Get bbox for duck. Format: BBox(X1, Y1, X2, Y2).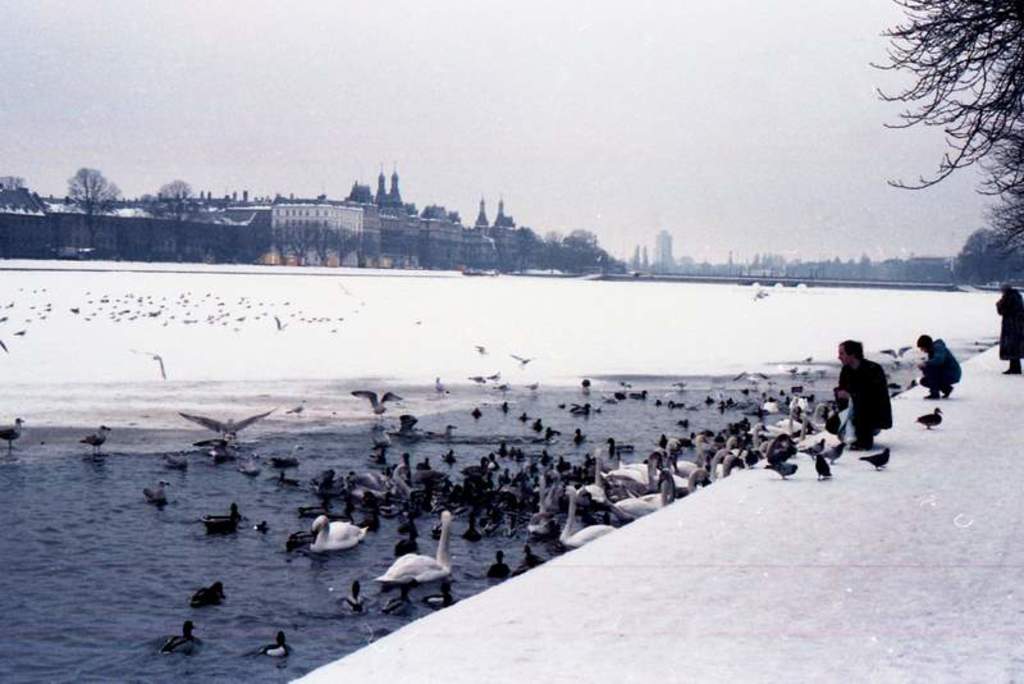
BBox(380, 503, 454, 578).
